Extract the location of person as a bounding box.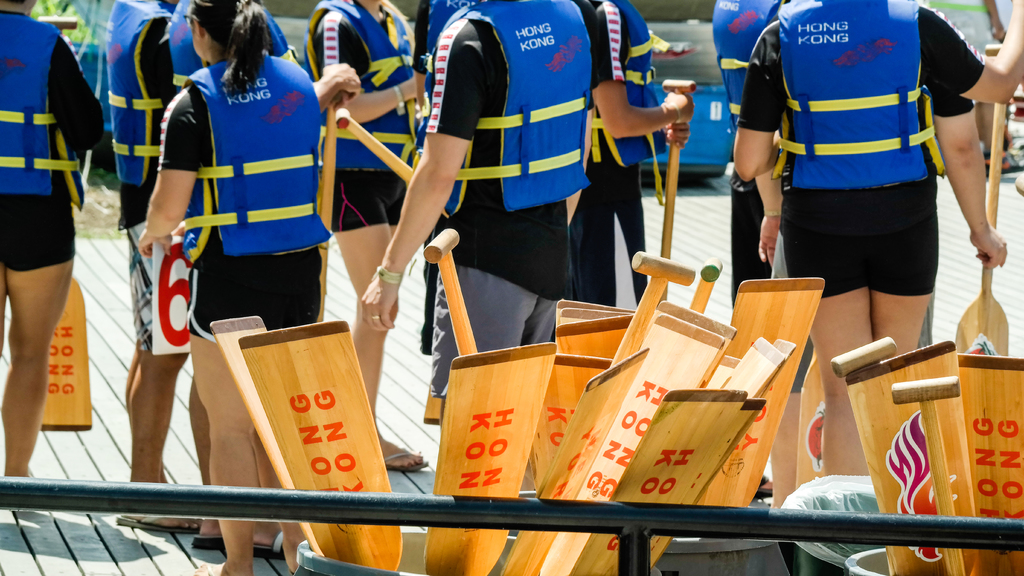
<region>584, 0, 689, 314</region>.
